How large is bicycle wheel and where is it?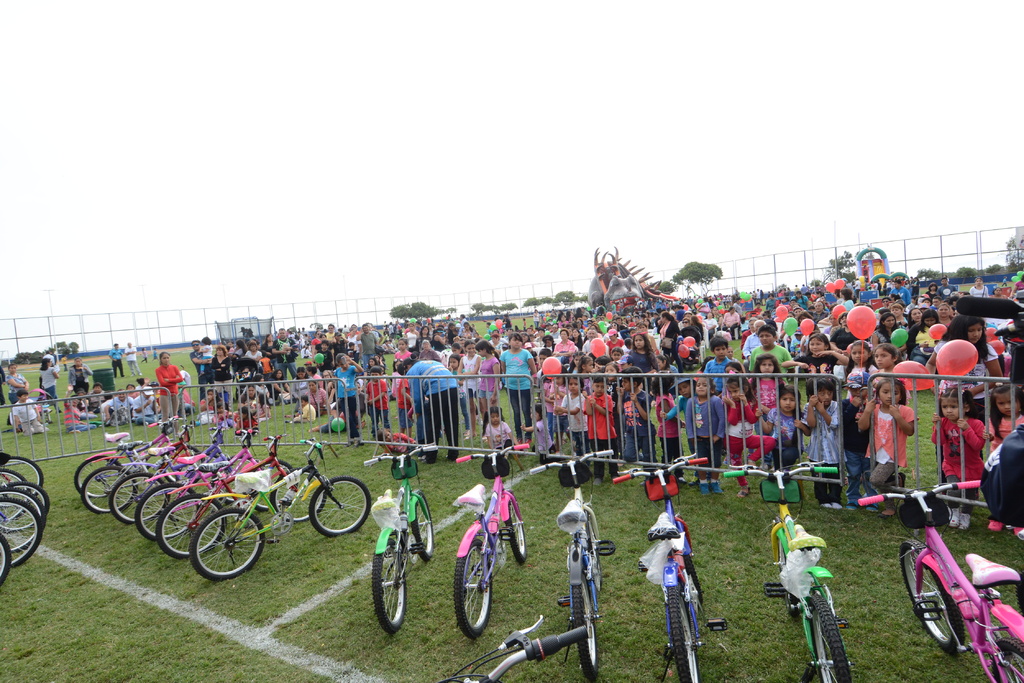
Bounding box: <bbox>568, 583, 596, 679</bbox>.
